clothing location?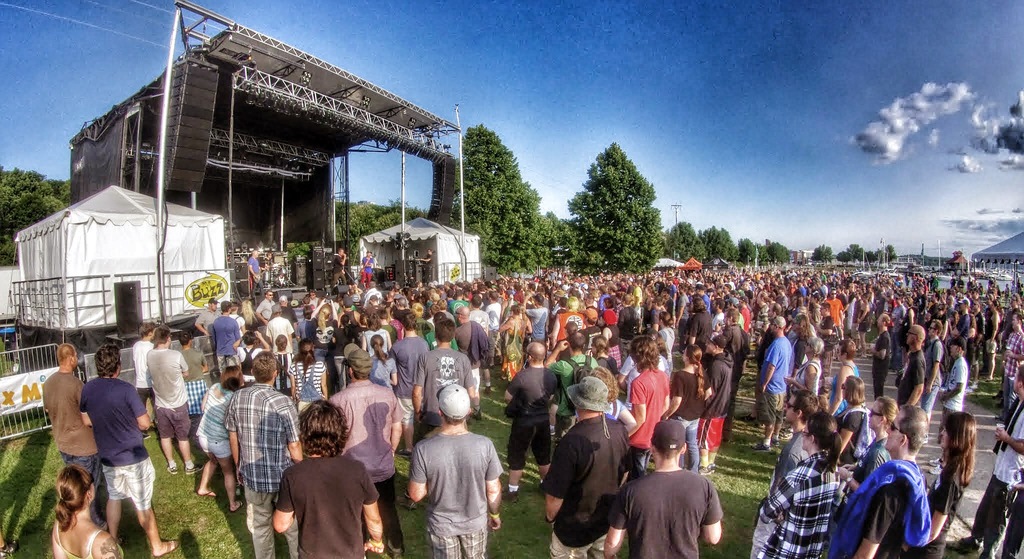
Rect(455, 318, 488, 369)
